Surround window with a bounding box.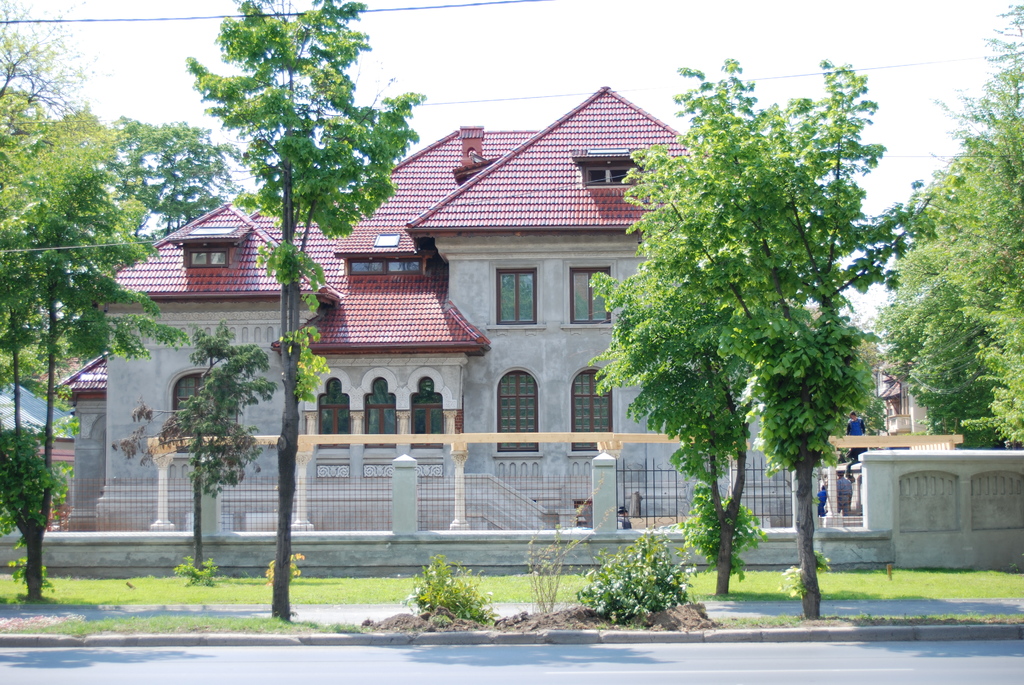
detection(496, 369, 543, 453).
